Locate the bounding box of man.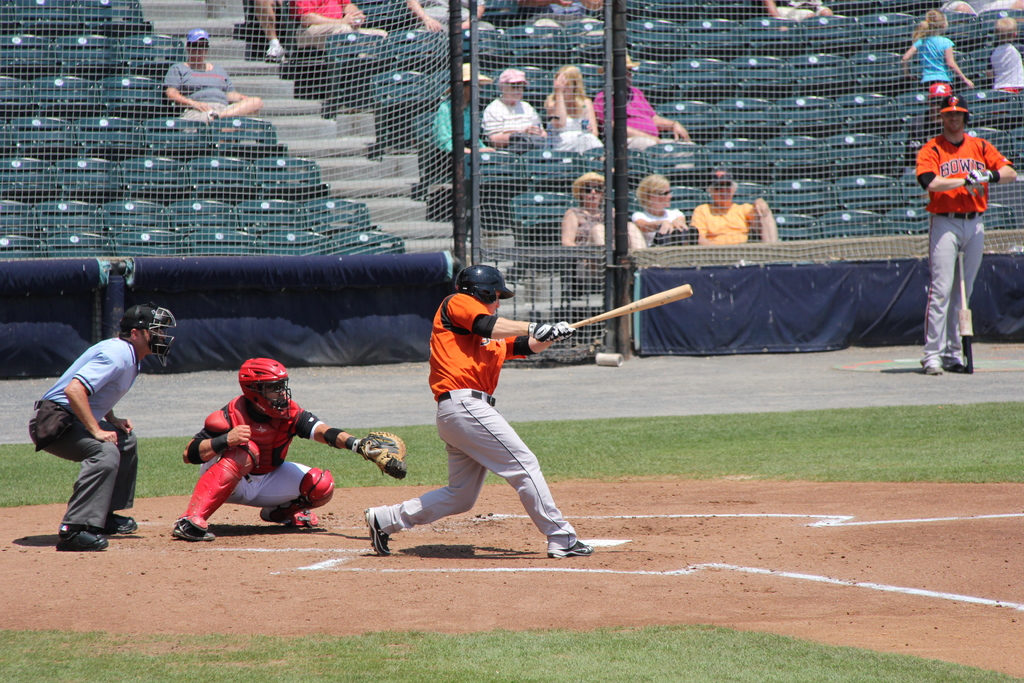
Bounding box: [left=292, top=0, right=387, bottom=52].
